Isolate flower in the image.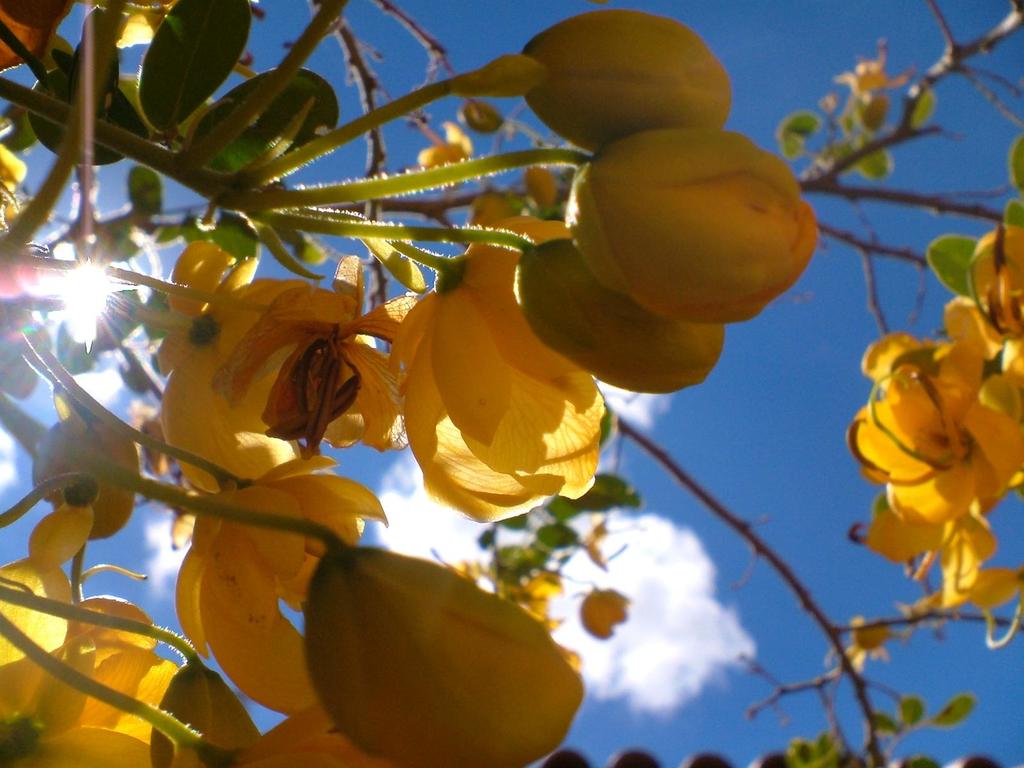
Isolated region: bbox=(154, 239, 417, 497).
